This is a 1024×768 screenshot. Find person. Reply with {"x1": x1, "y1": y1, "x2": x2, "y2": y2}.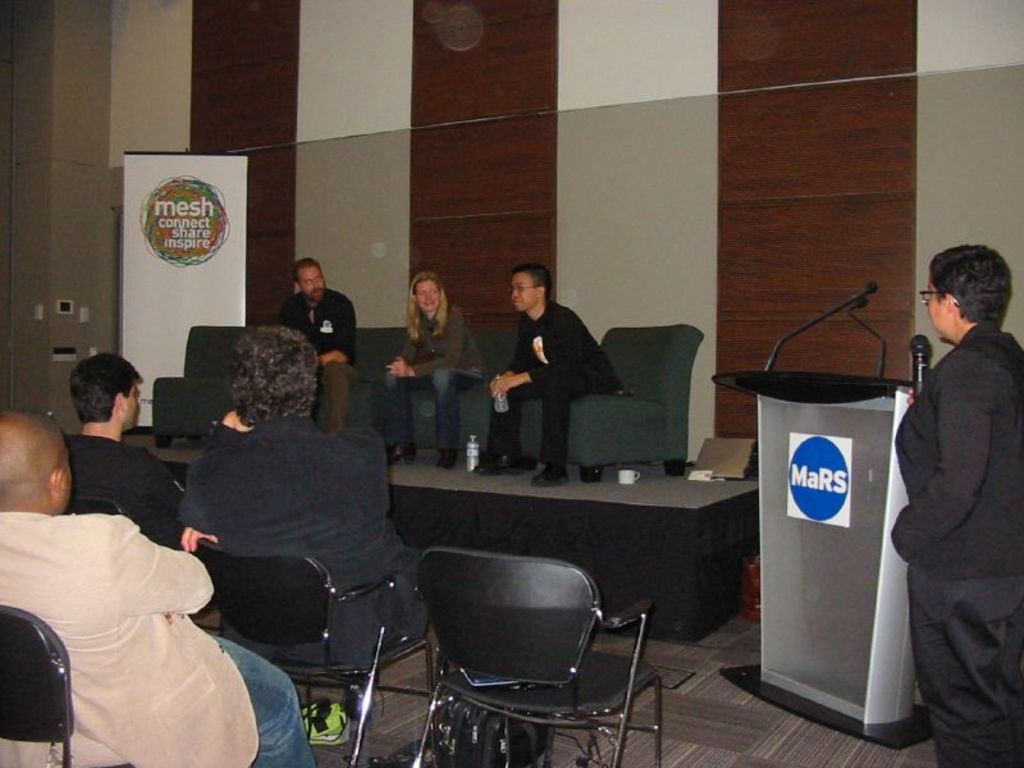
{"x1": 475, "y1": 271, "x2": 626, "y2": 492}.
